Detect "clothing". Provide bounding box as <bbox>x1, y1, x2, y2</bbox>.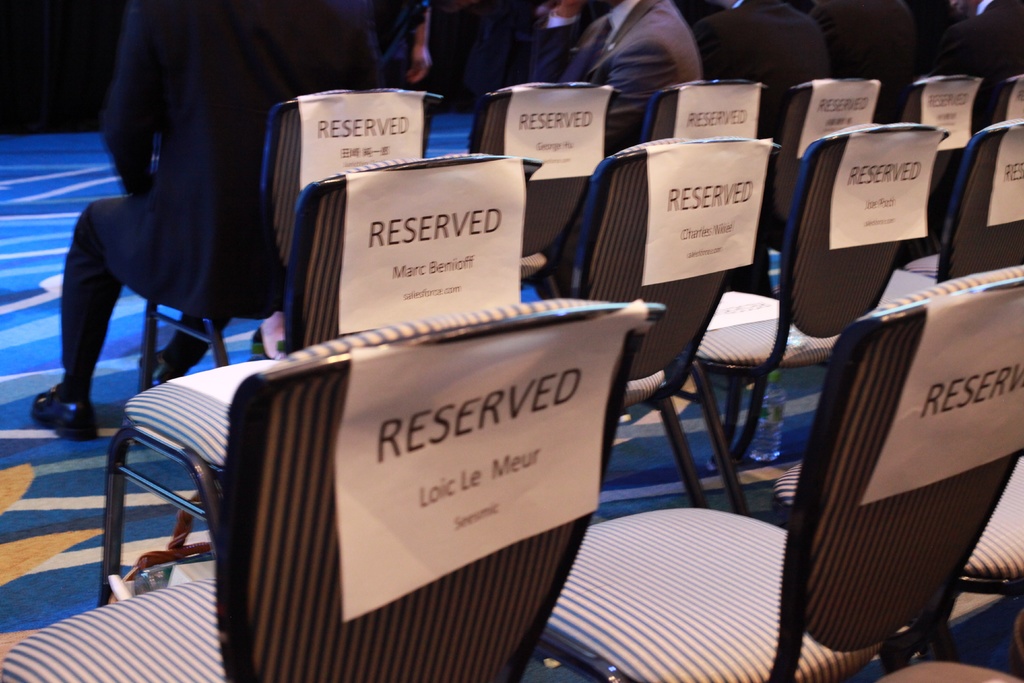
<bbox>691, 1, 830, 146</bbox>.
